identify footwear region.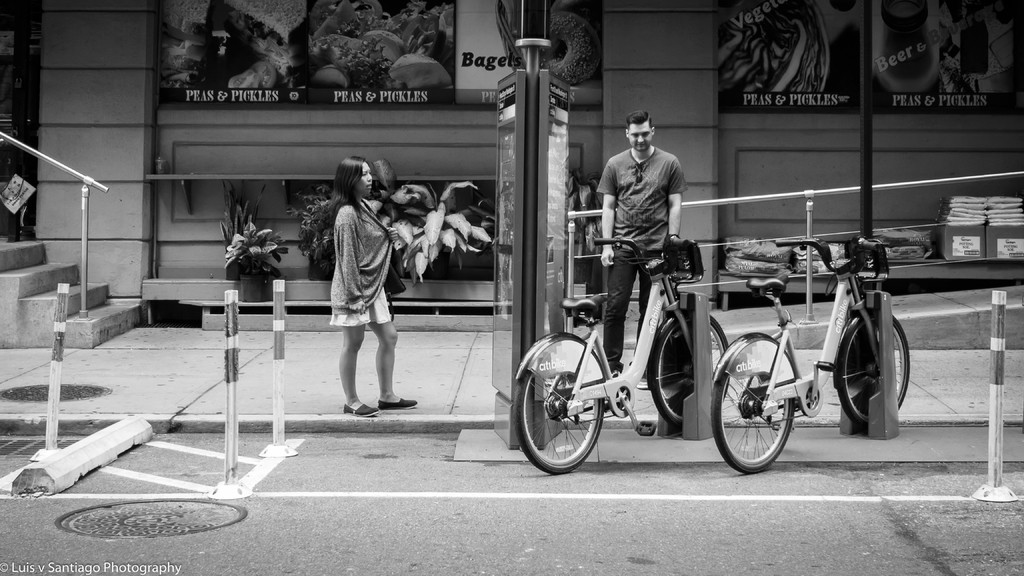
Region: region(374, 398, 418, 410).
